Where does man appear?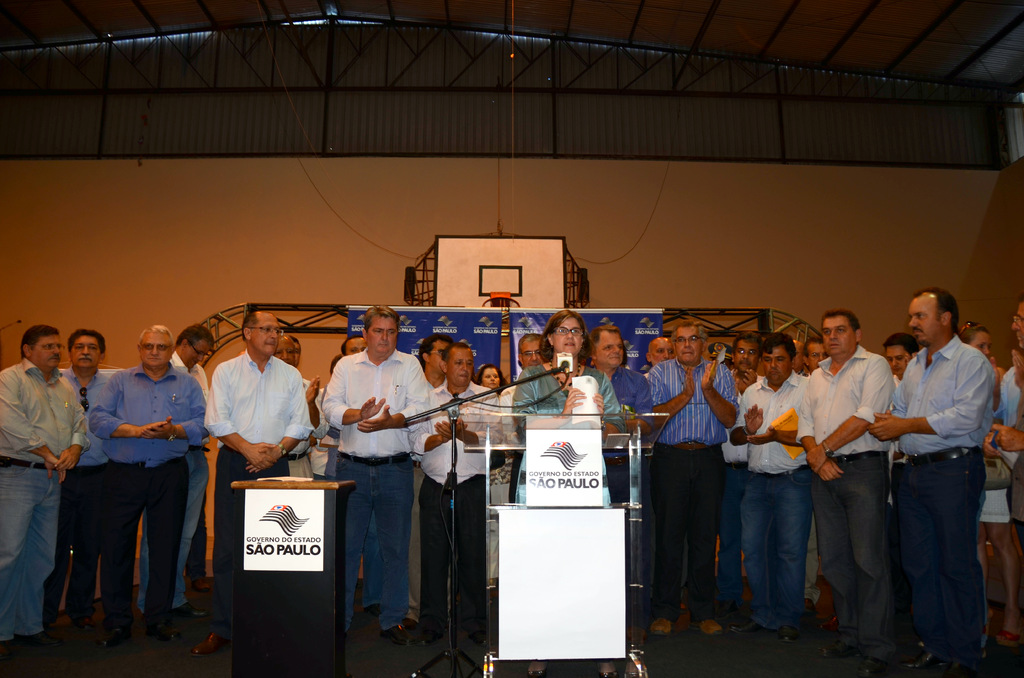
Appears at (791, 305, 902, 654).
